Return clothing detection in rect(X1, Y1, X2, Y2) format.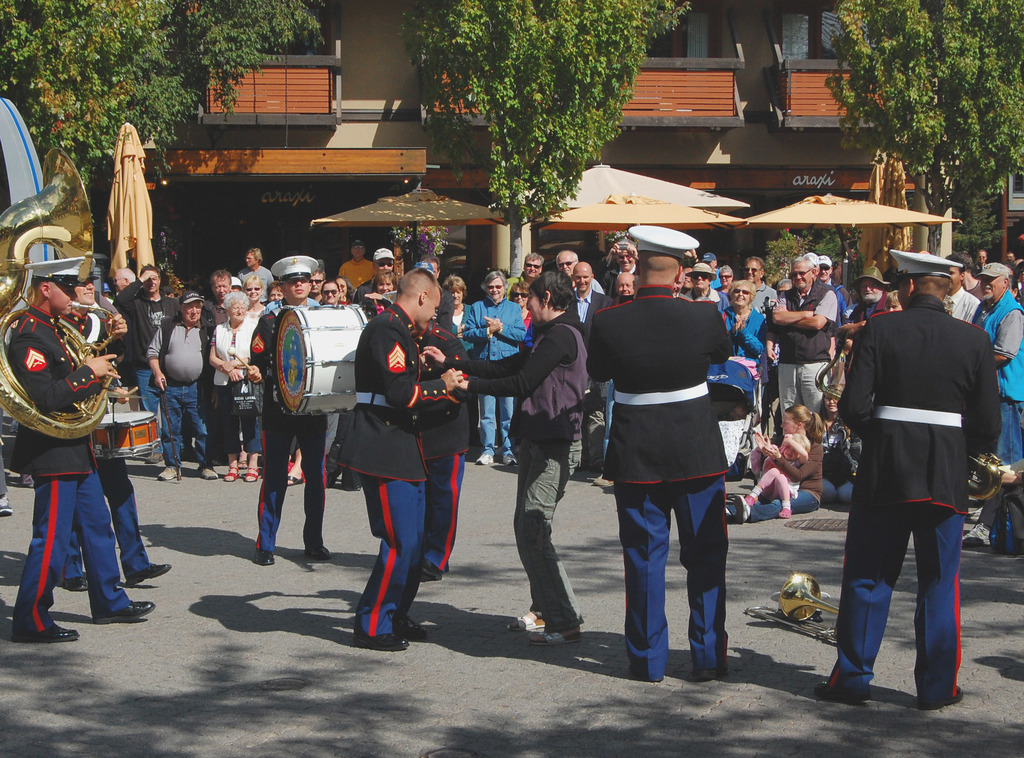
rect(245, 262, 266, 306).
